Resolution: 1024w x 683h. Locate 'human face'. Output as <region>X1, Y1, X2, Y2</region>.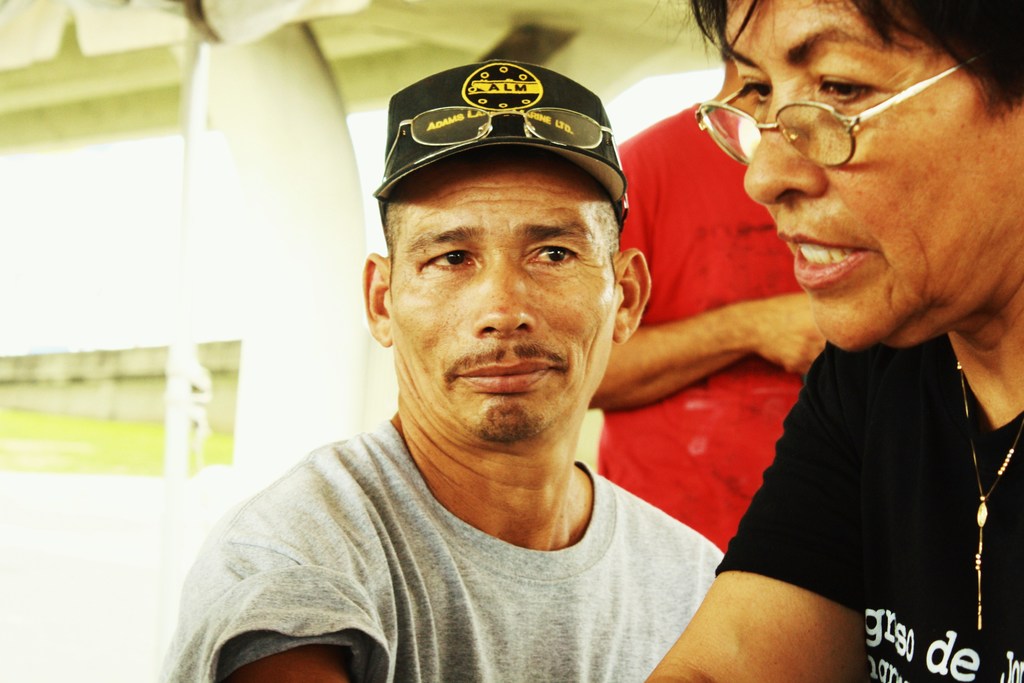
<region>387, 147, 619, 447</region>.
